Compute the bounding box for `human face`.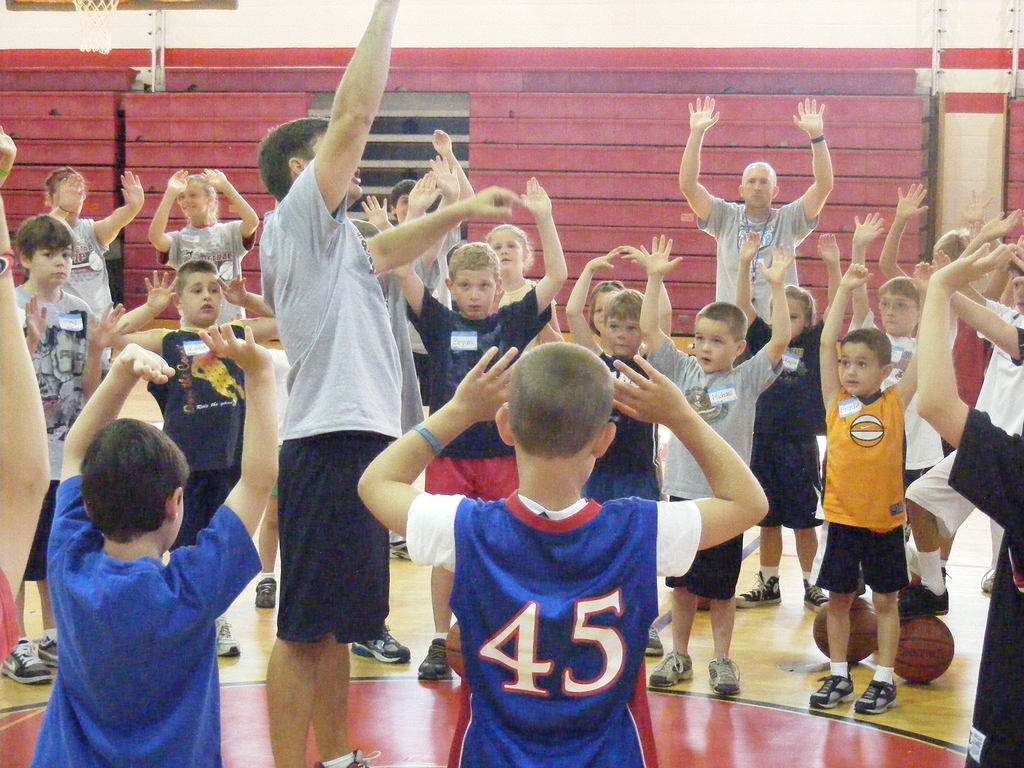
l=457, t=272, r=490, b=318.
